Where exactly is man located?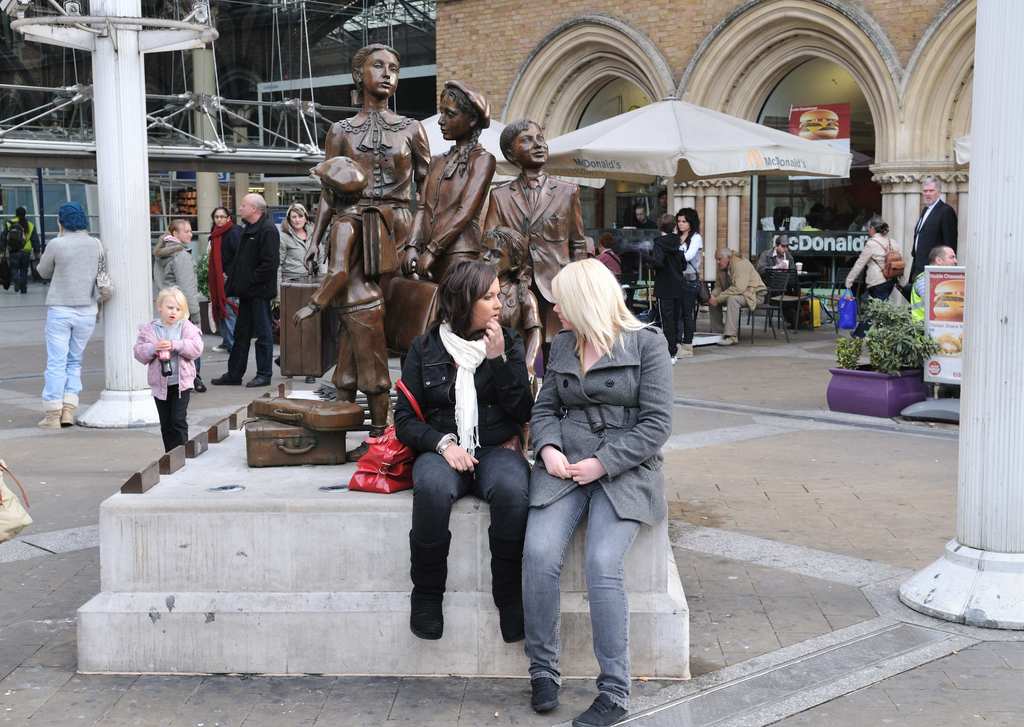
Its bounding box is [x1=910, y1=247, x2=955, y2=320].
